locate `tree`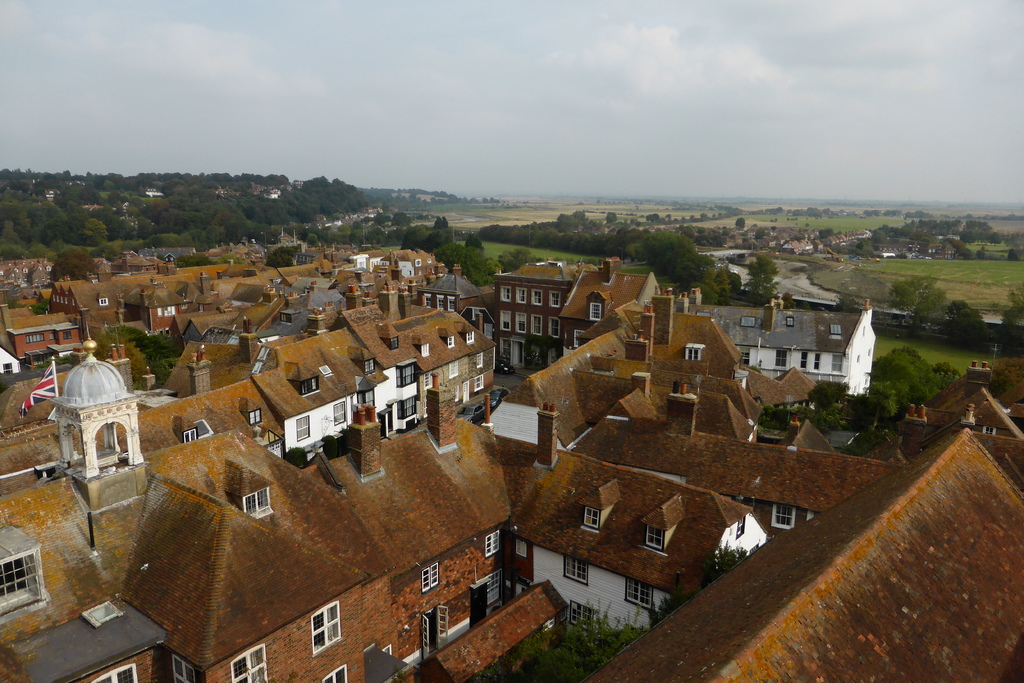
(left=810, top=202, right=824, bottom=218)
